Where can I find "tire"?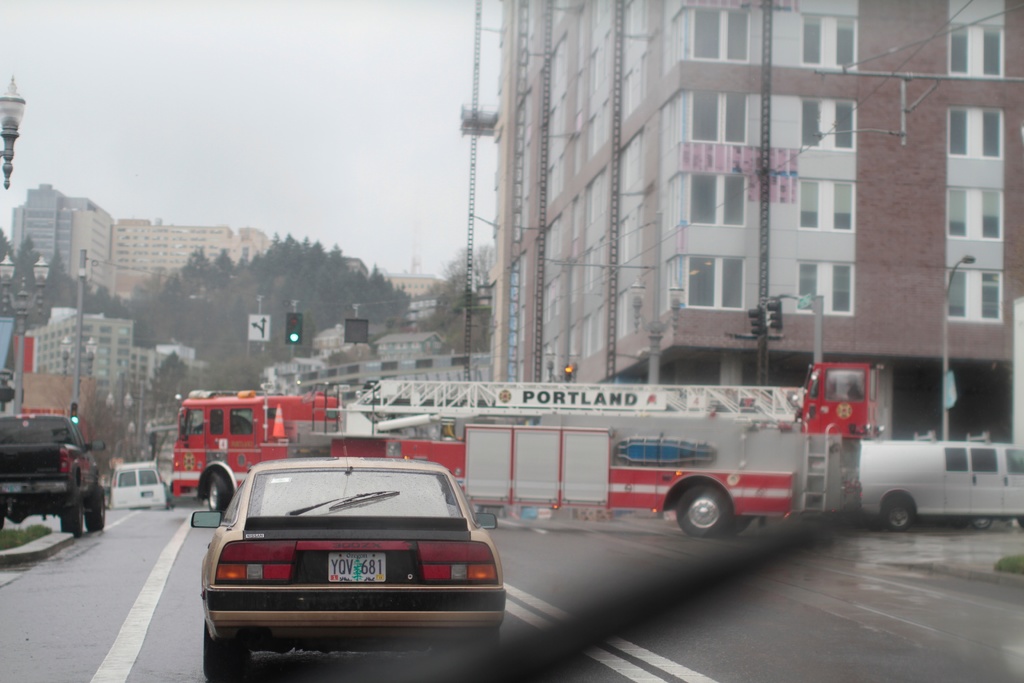
You can find it at BBox(56, 499, 83, 541).
